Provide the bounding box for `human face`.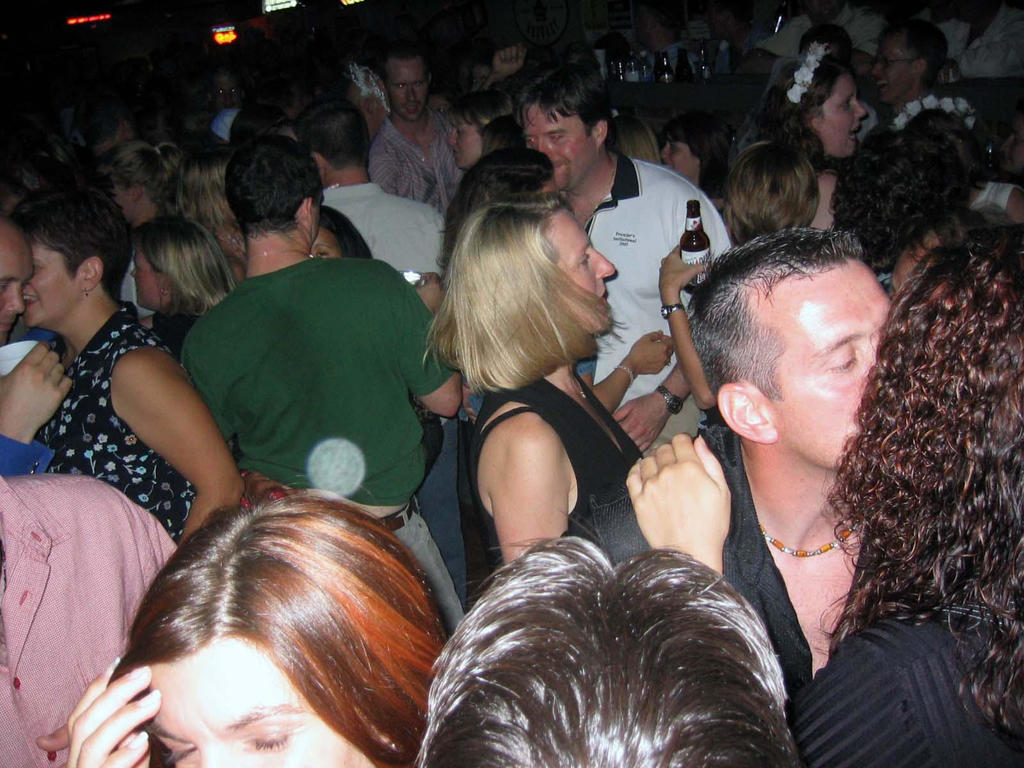
box(467, 66, 488, 98).
